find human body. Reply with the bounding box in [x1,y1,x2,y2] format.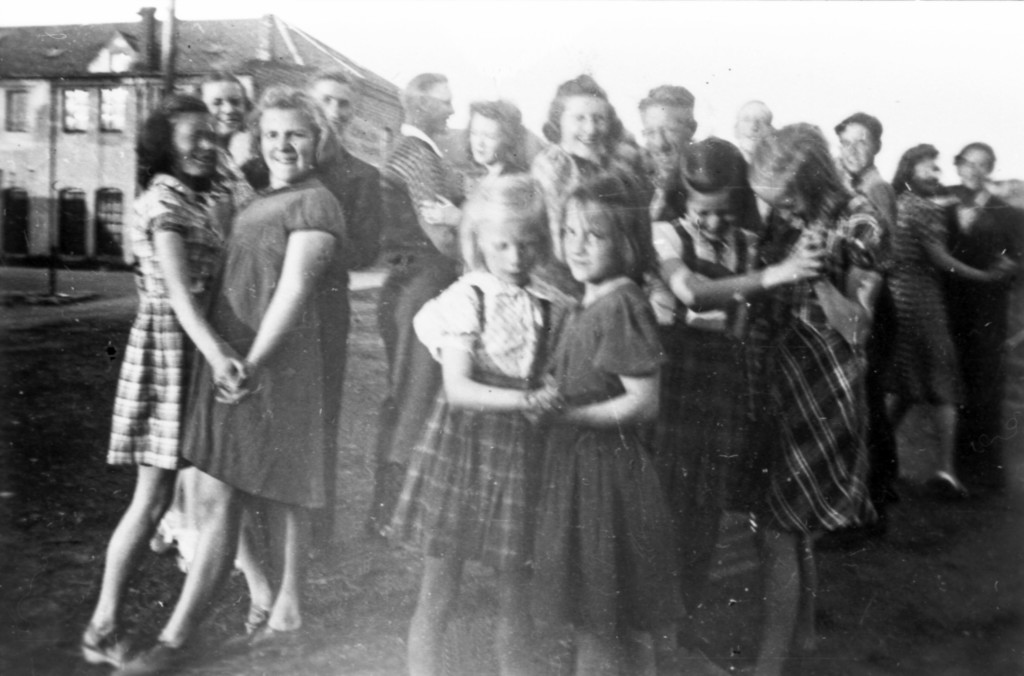
[653,128,817,615].
